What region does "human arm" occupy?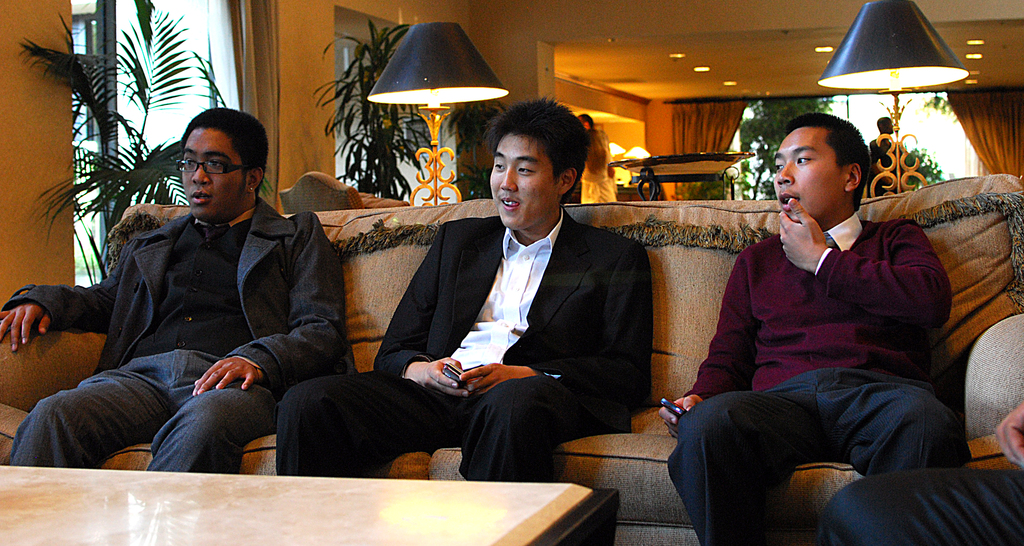
(462,244,646,405).
